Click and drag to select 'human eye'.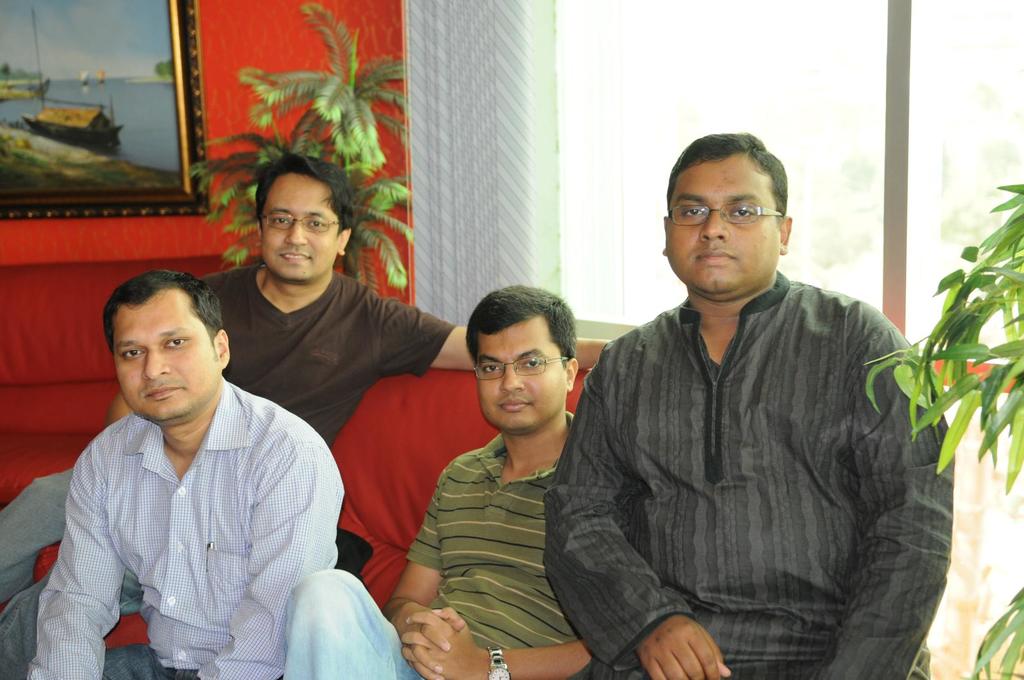
Selection: x1=307, y1=217, x2=326, y2=229.
